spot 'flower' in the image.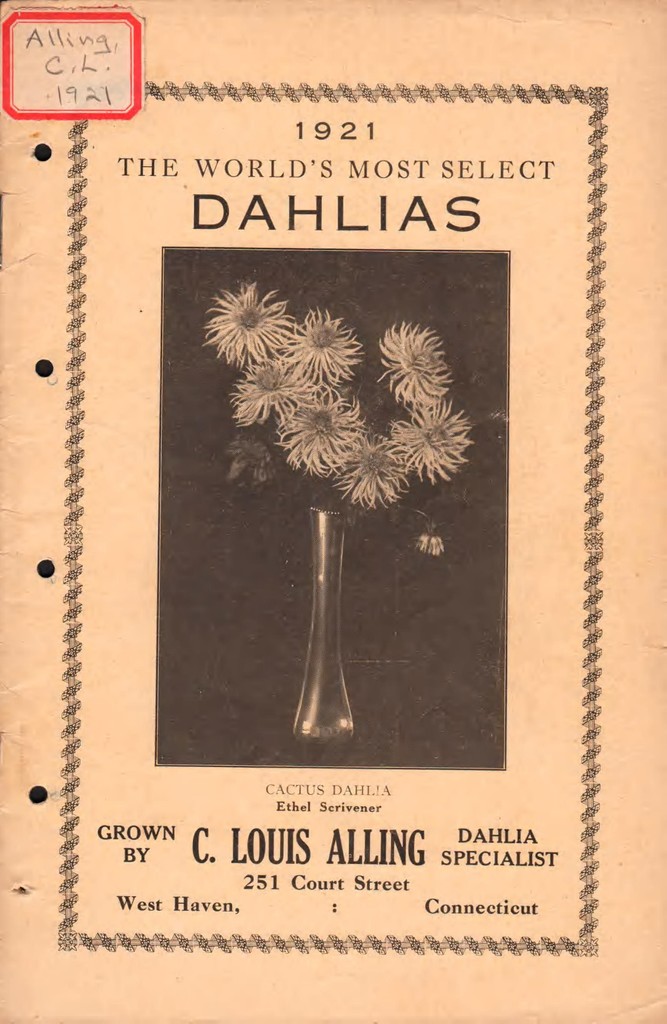
'flower' found at crop(284, 307, 358, 383).
